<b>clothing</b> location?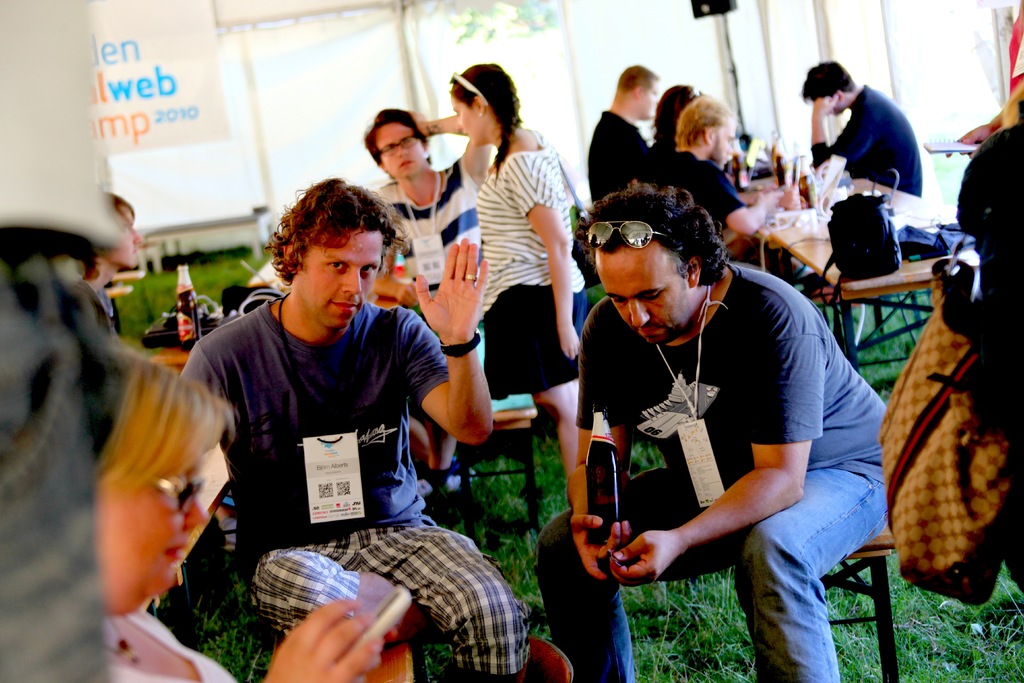
[x1=673, y1=149, x2=735, y2=235]
